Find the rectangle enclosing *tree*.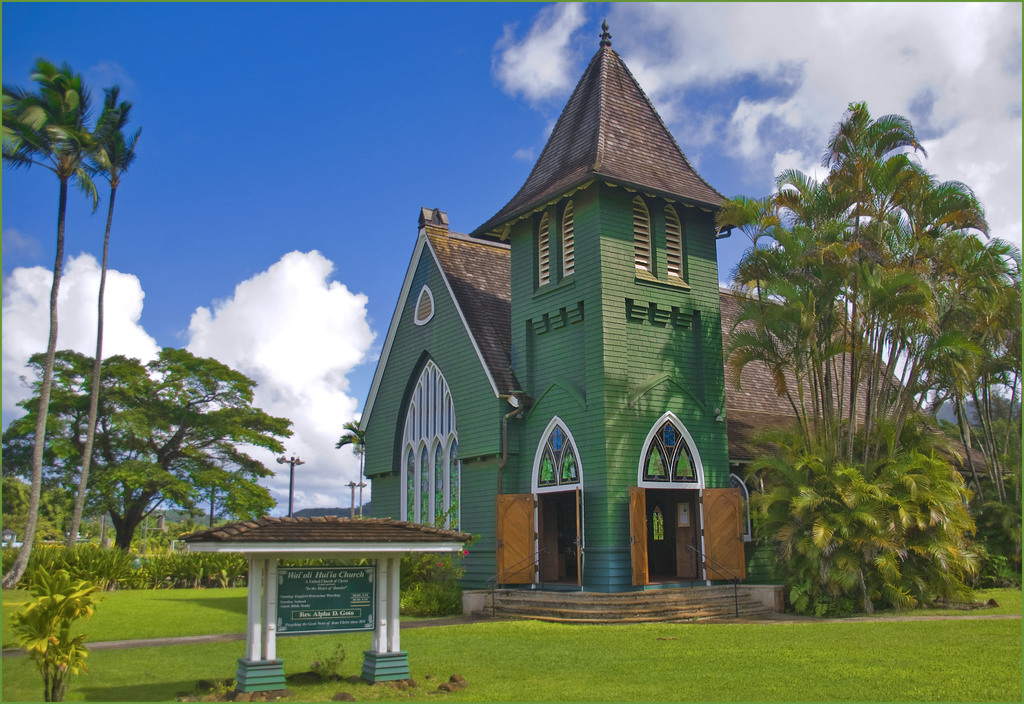
left=0, top=46, right=108, bottom=589.
